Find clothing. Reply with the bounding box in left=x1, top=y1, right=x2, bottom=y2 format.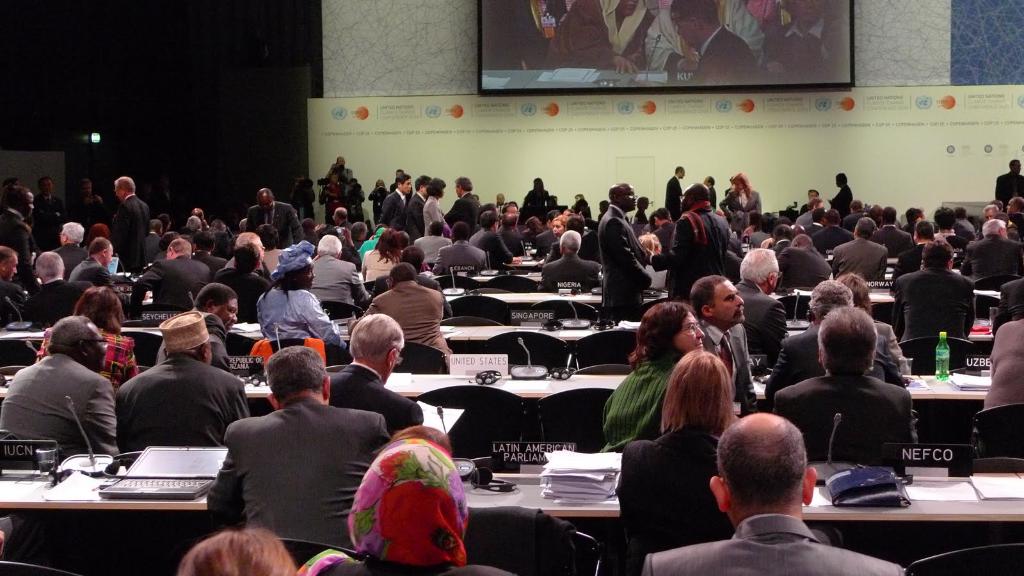
left=594, top=196, right=652, bottom=317.
